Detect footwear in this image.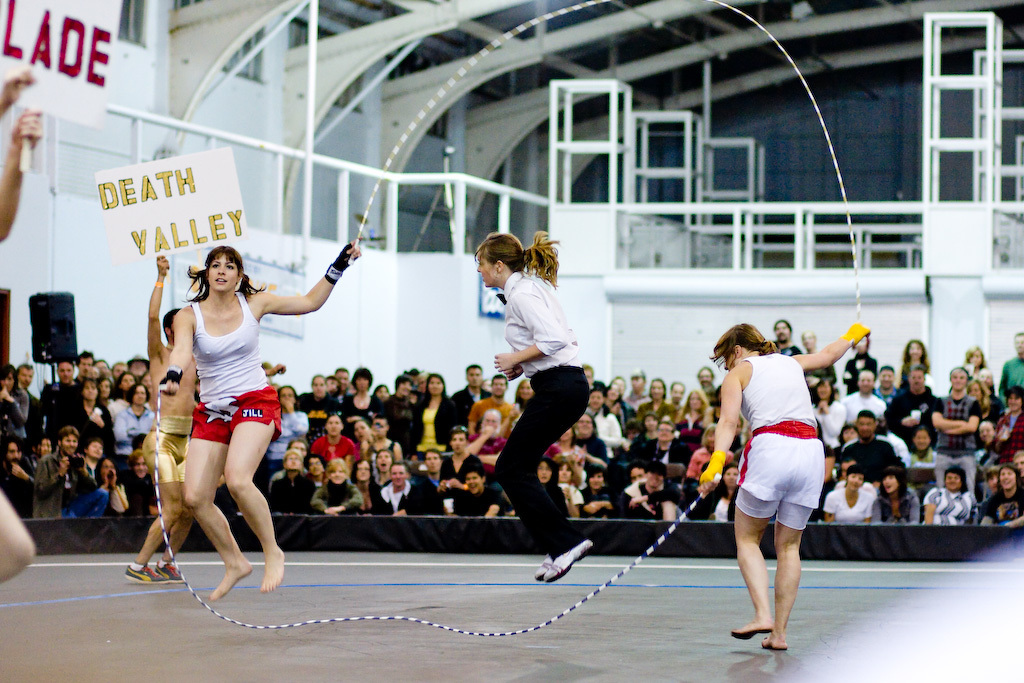
Detection: 547, 538, 594, 582.
